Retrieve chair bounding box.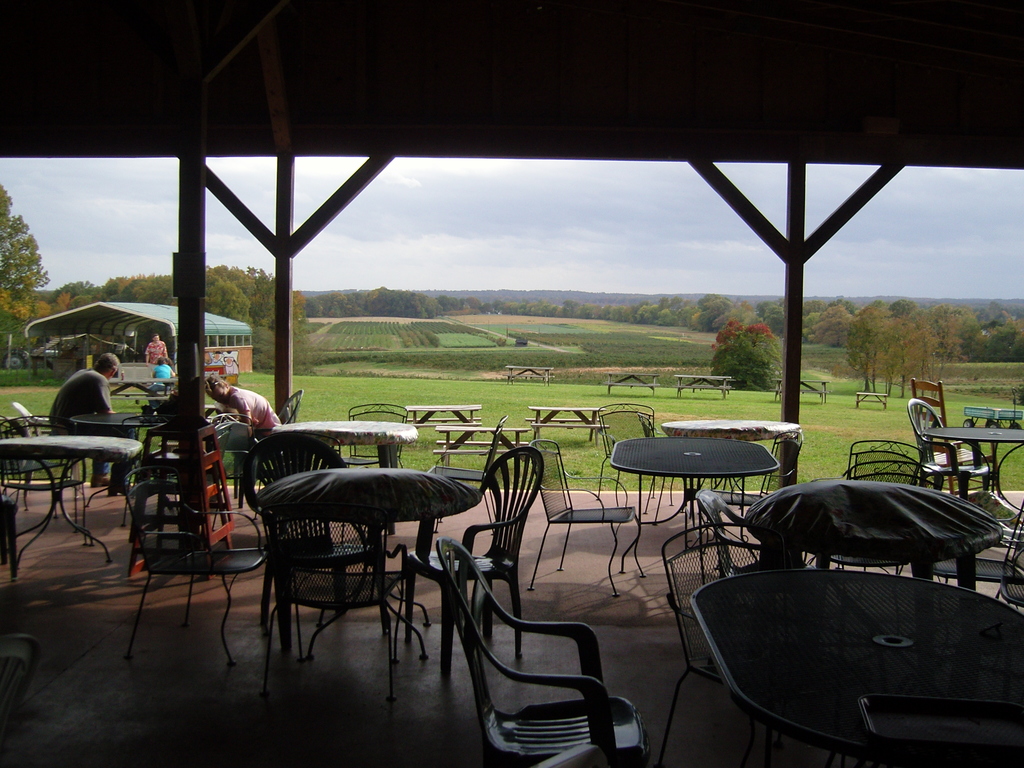
Bounding box: 814,436,925,575.
